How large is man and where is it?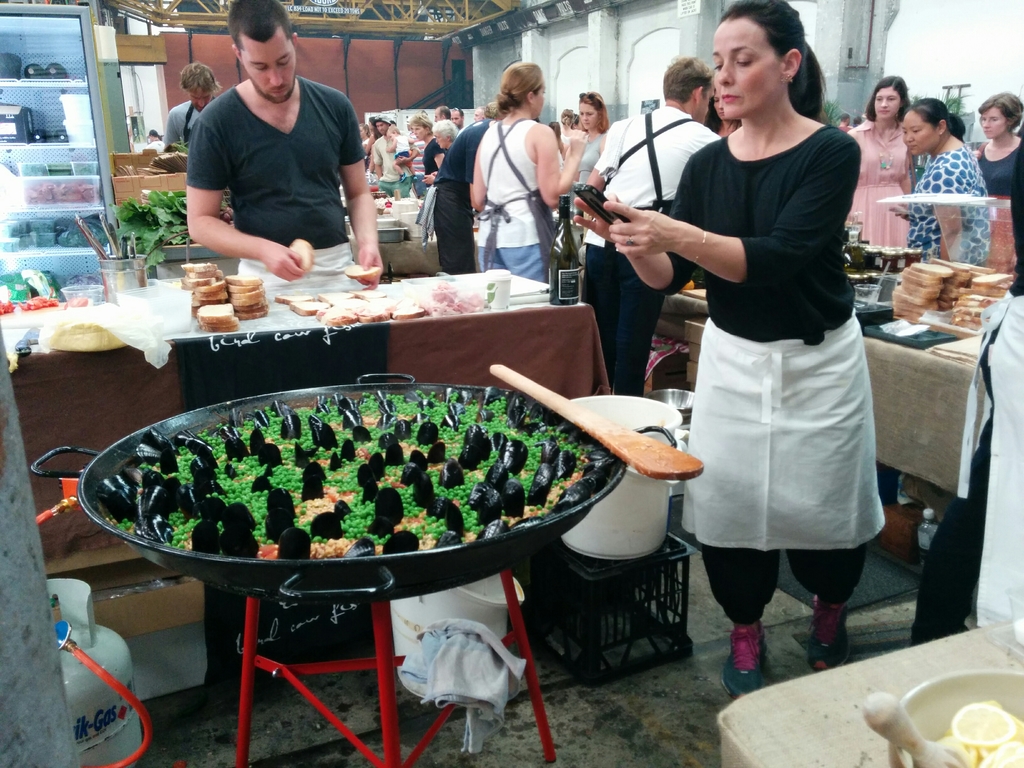
Bounding box: 162,26,400,270.
